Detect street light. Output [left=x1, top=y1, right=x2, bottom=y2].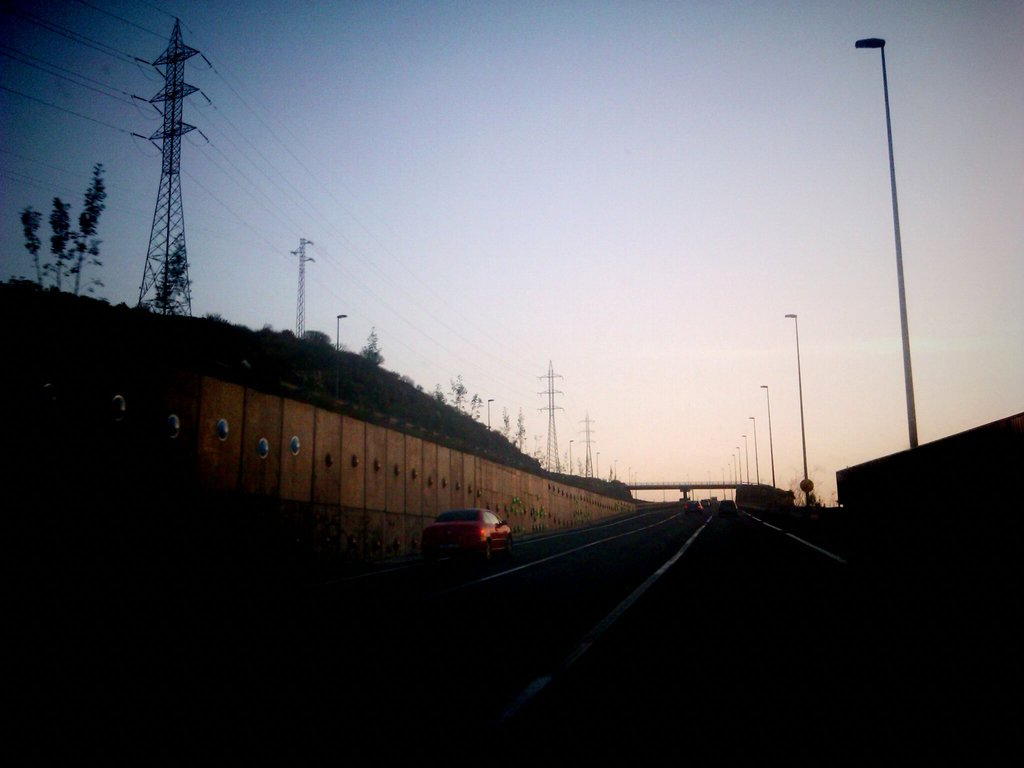
[left=780, top=312, right=813, bottom=506].
